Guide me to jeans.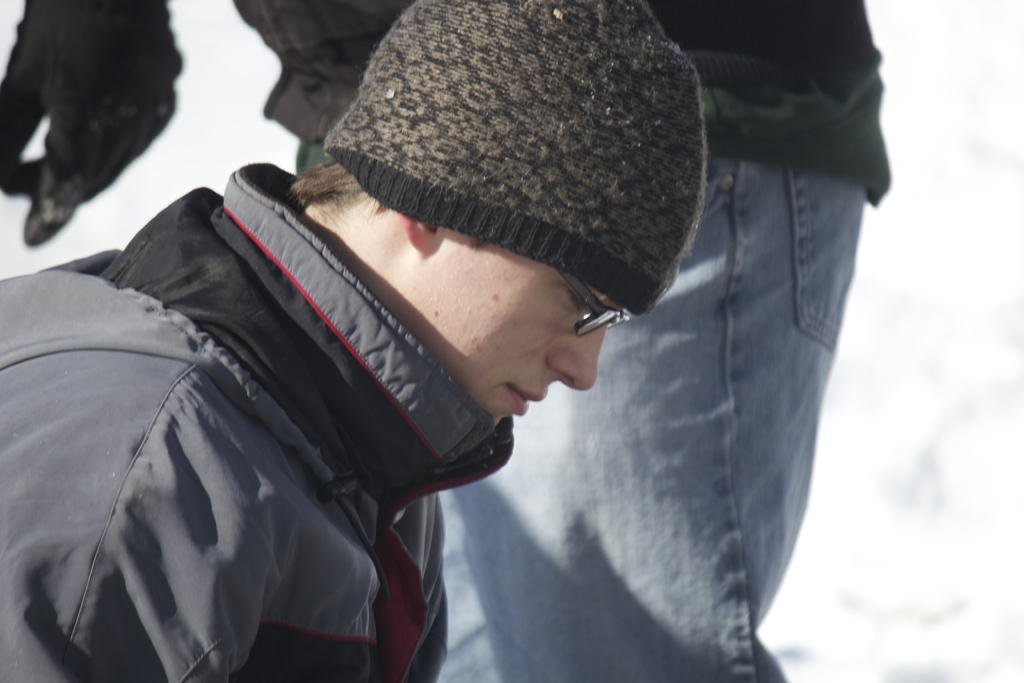
Guidance: {"left": 435, "top": 154, "right": 869, "bottom": 682}.
